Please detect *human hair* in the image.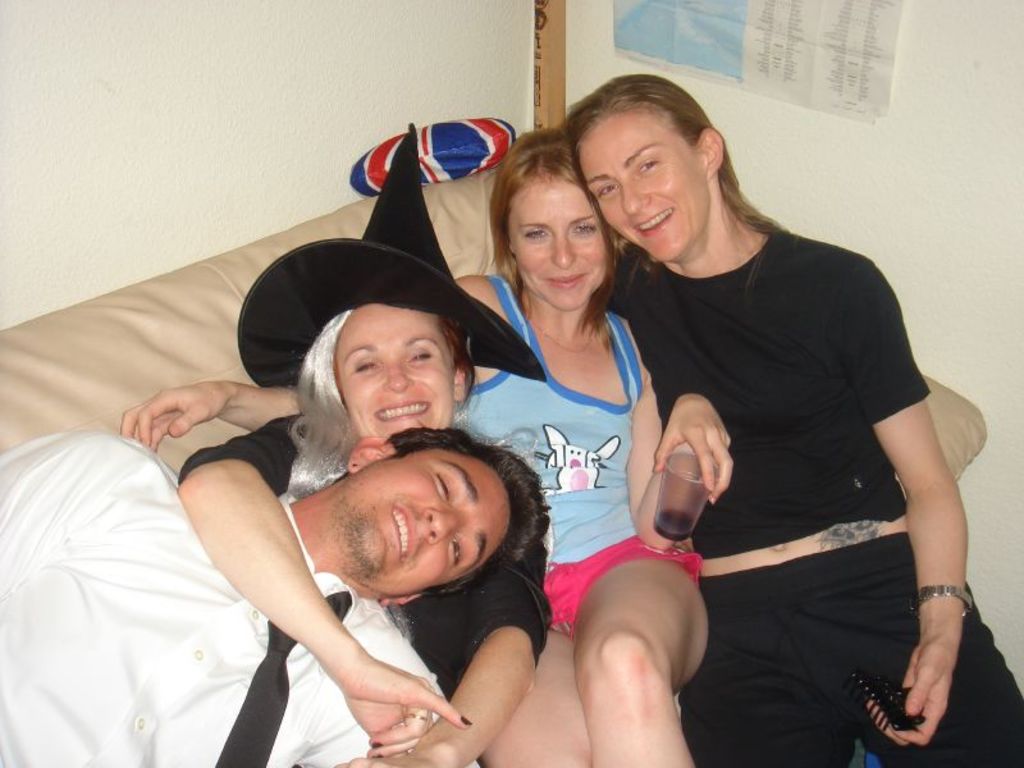
crop(486, 131, 622, 320).
